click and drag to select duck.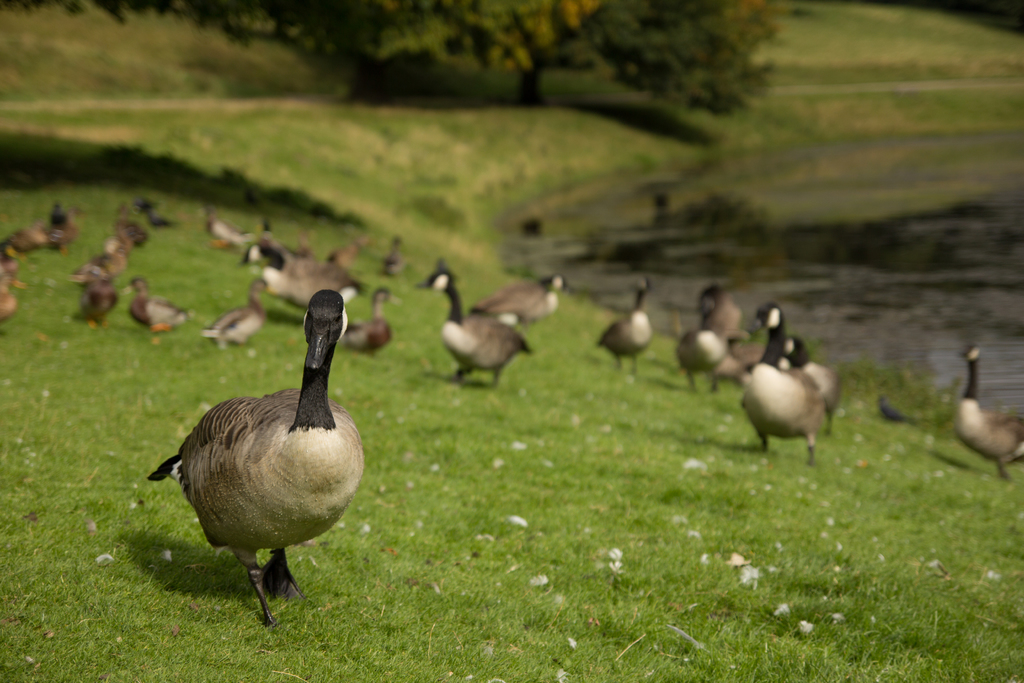
Selection: box=[211, 276, 268, 348].
